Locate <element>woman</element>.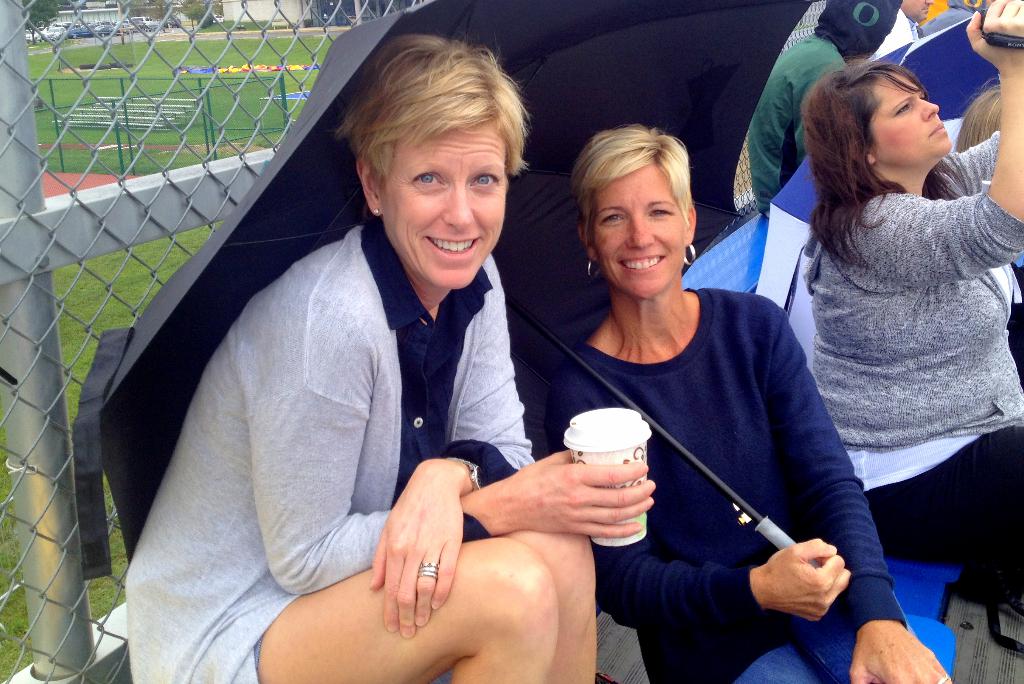
Bounding box: bbox=[541, 121, 956, 683].
